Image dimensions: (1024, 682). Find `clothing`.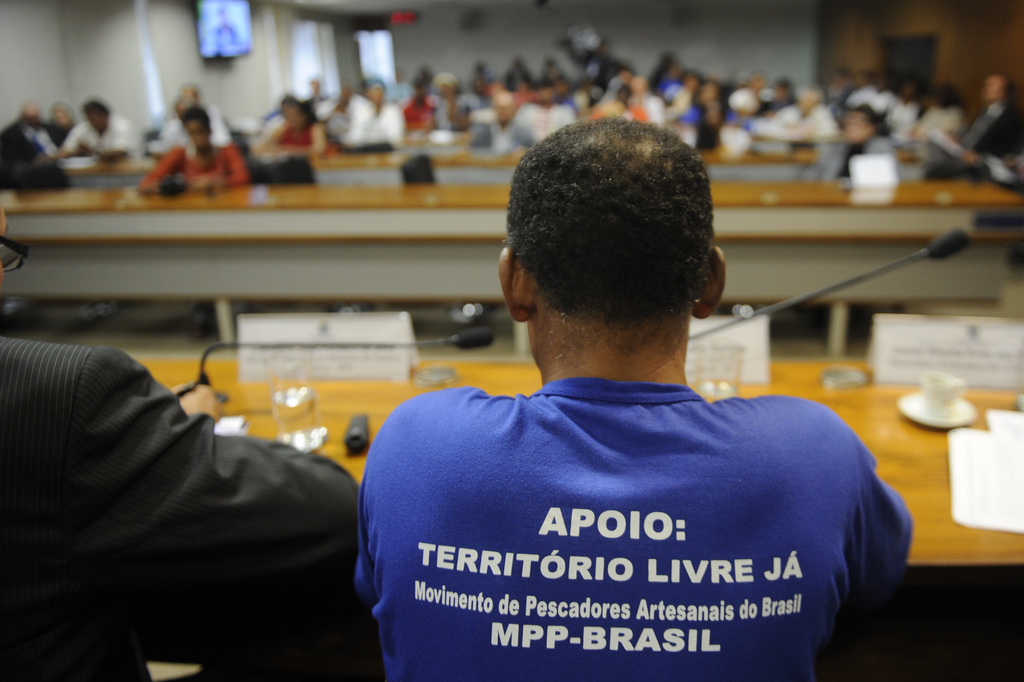
<bbox>0, 331, 362, 681</bbox>.
